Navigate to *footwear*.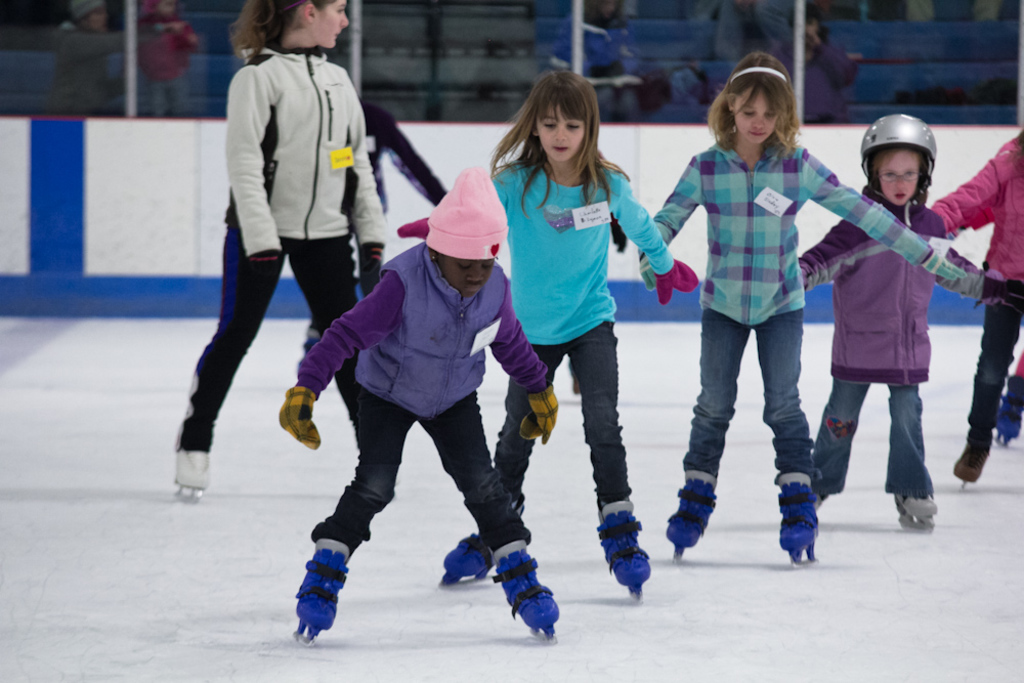
Navigation target: 289:539:354:643.
